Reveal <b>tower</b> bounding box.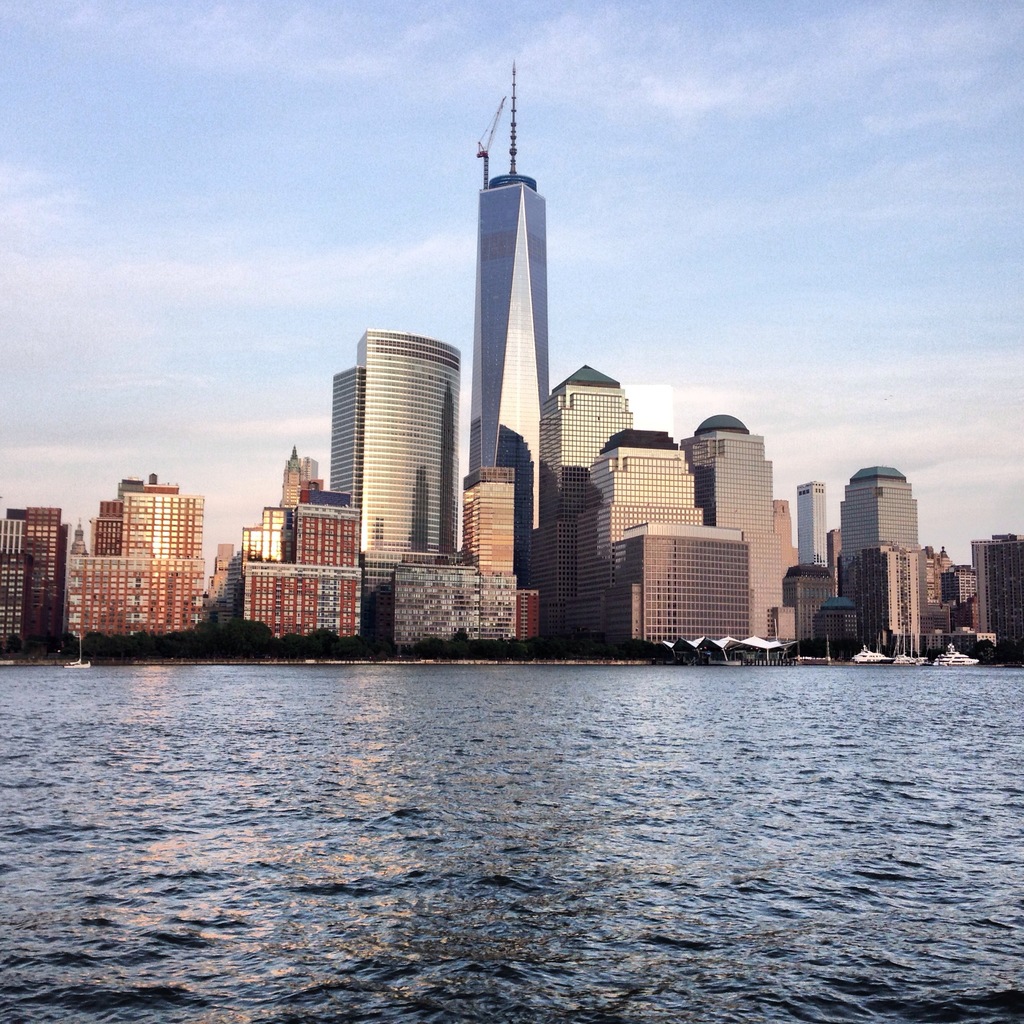
Revealed: BBox(0, 474, 65, 647).
